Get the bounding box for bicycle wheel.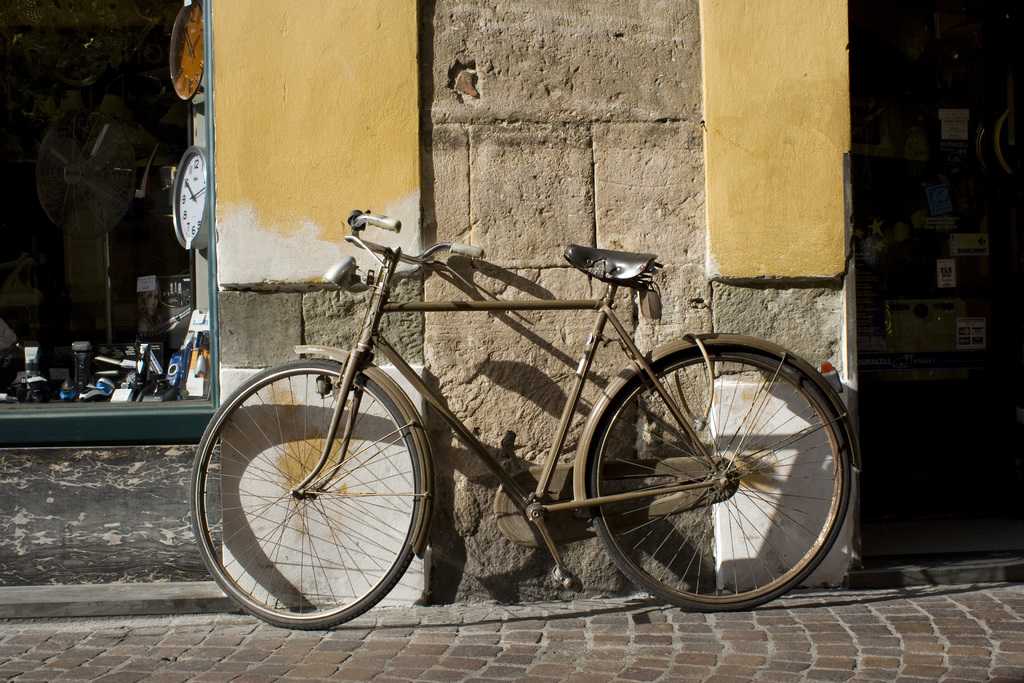
<bbox>188, 356, 421, 631</bbox>.
